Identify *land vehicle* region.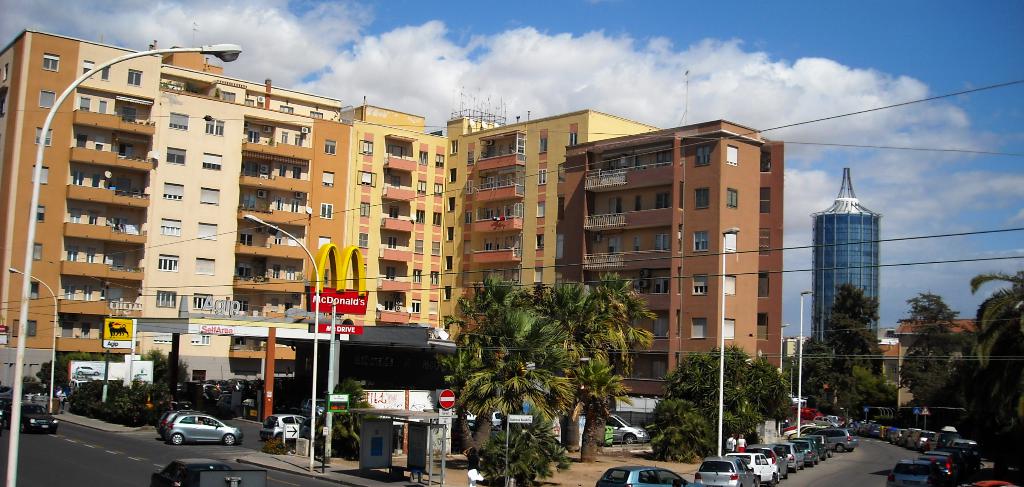
Region: [0,385,12,397].
